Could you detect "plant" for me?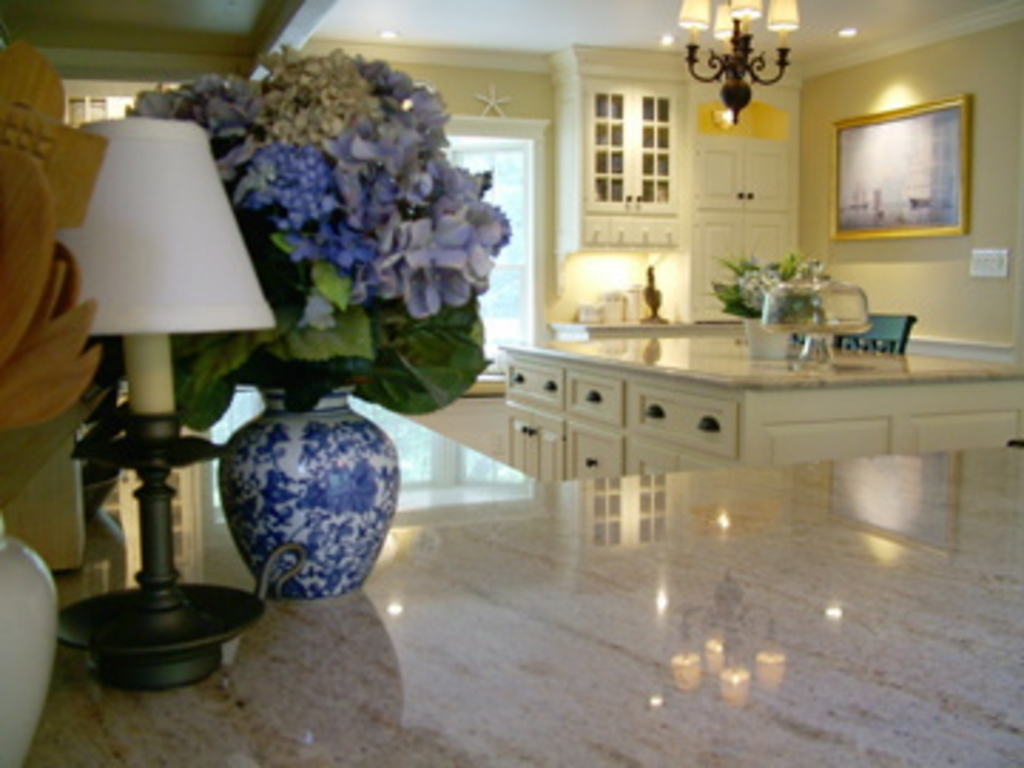
Detection result: bbox=(119, 37, 515, 432).
